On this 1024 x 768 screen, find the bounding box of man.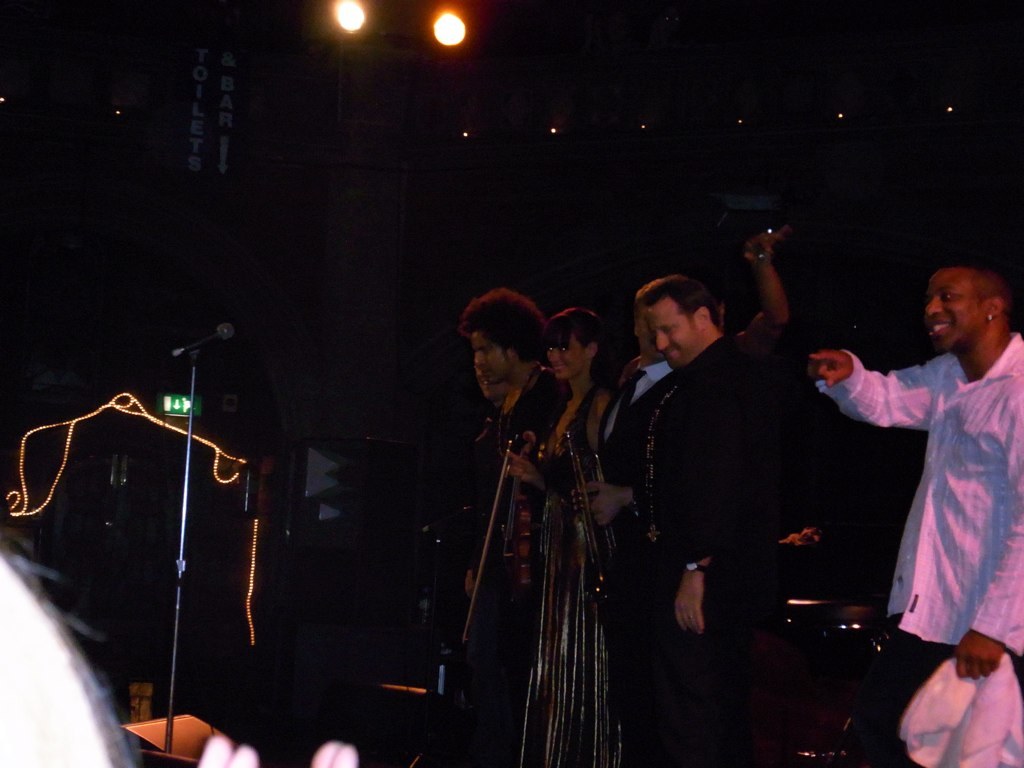
Bounding box: 607/230/789/408.
